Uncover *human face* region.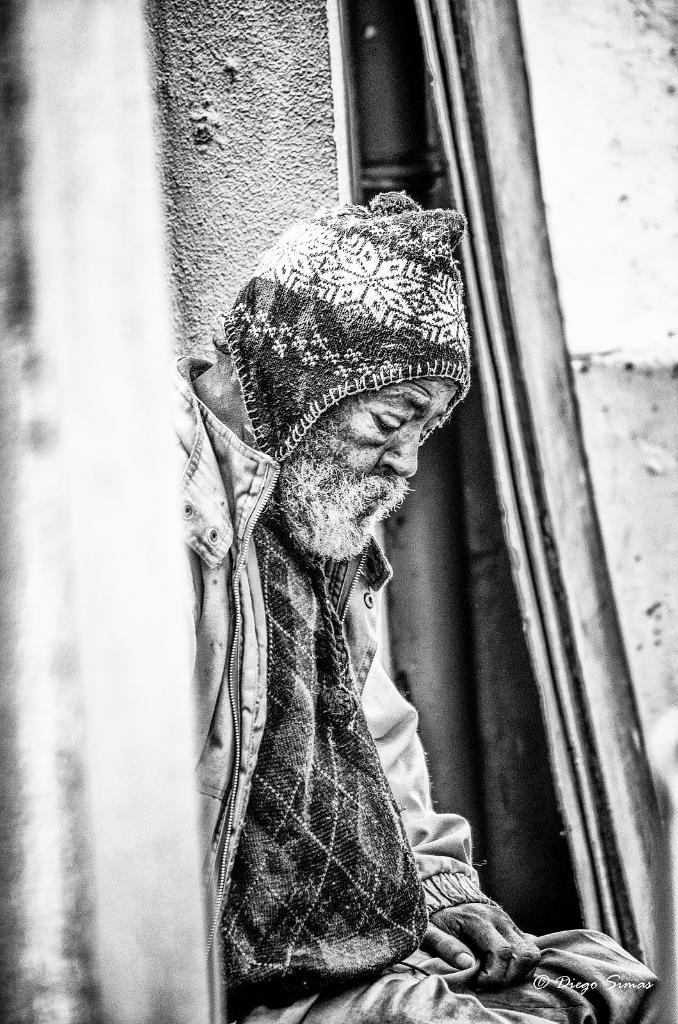
Uncovered: {"x1": 278, "y1": 372, "x2": 458, "y2": 550}.
